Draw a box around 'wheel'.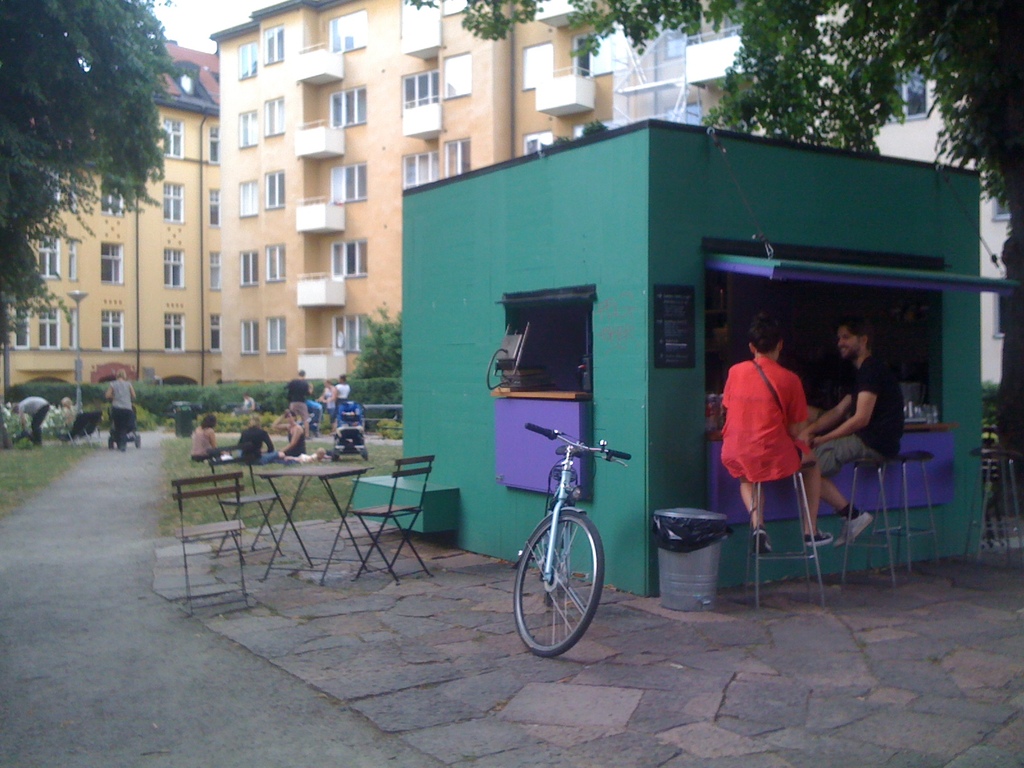
BBox(522, 524, 599, 653).
